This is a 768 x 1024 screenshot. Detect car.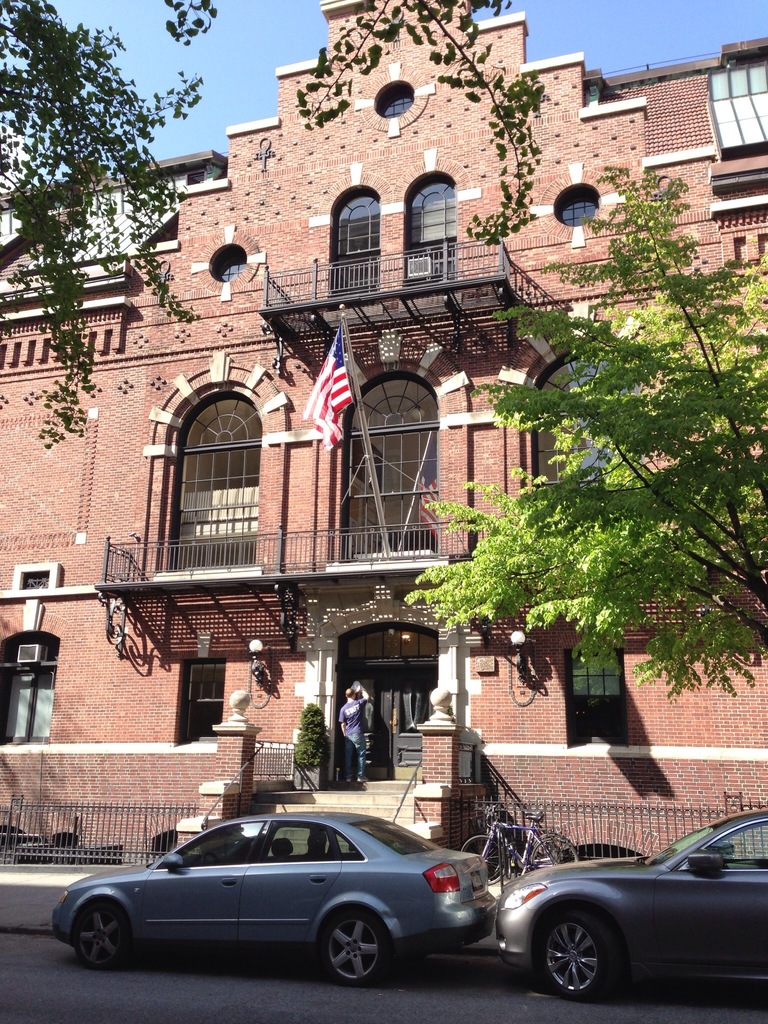
(47, 801, 502, 974).
